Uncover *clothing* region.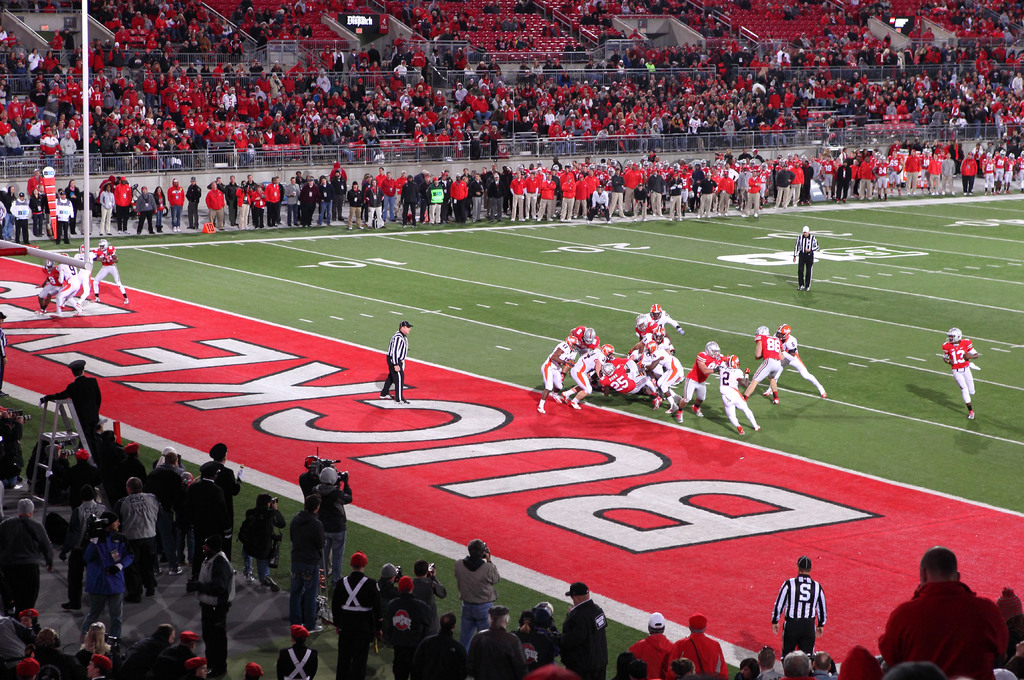
Uncovered: {"left": 609, "top": 177, "right": 624, "bottom": 216}.
